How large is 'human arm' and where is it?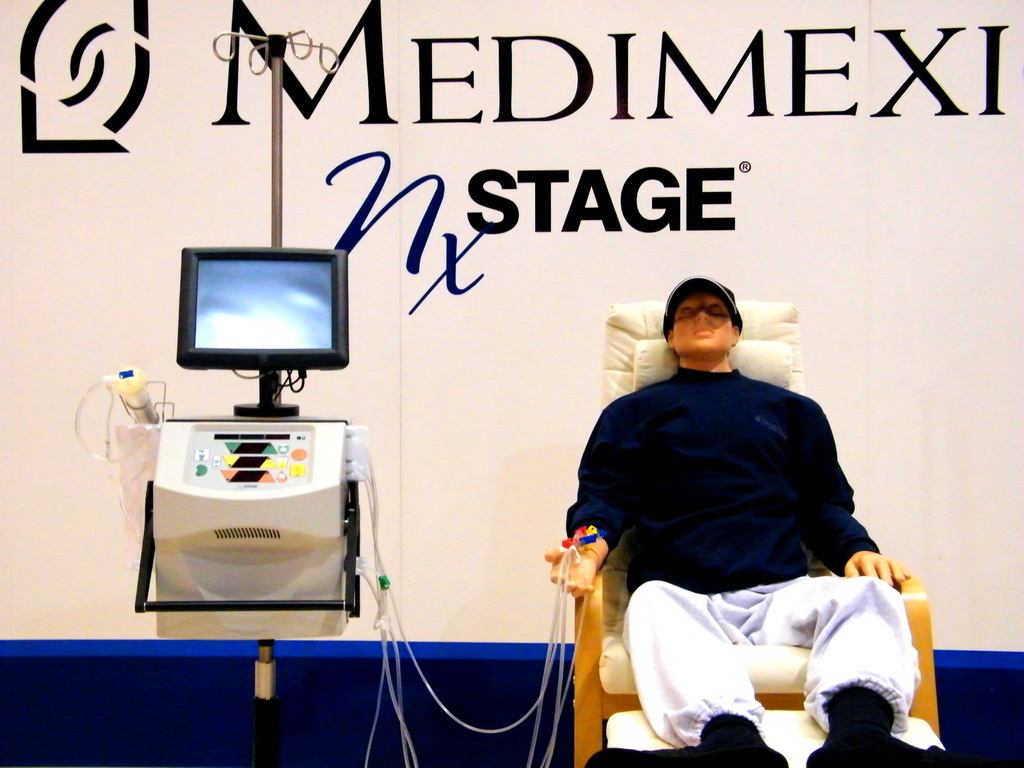
Bounding box: {"left": 799, "top": 402, "right": 913, "bottom": 589}.
